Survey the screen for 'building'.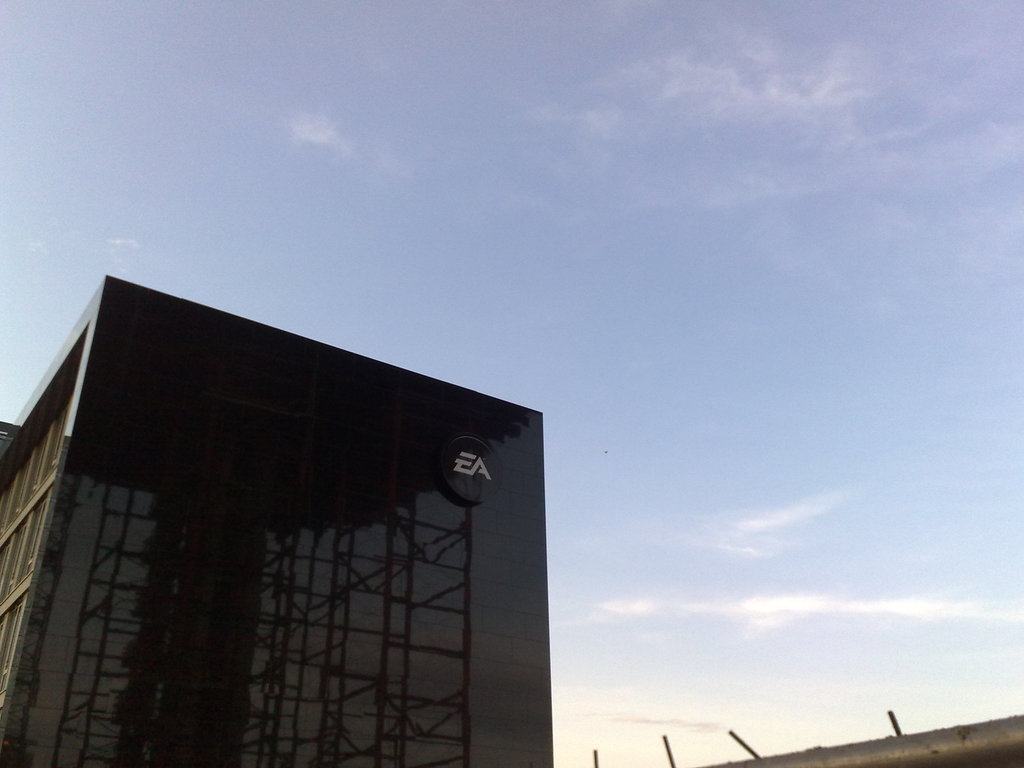
Survey found: x1=0 y1=270 x2=553 y2=767.
